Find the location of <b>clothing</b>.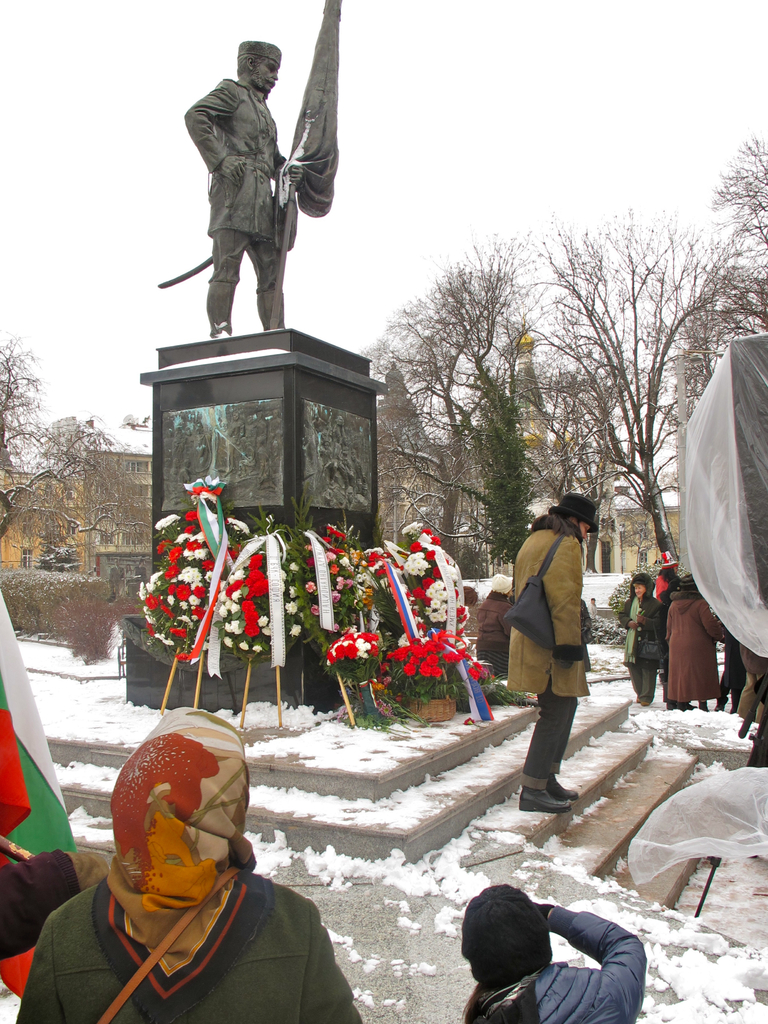
Location: left=500, top=524, right=592, bottom=787.
